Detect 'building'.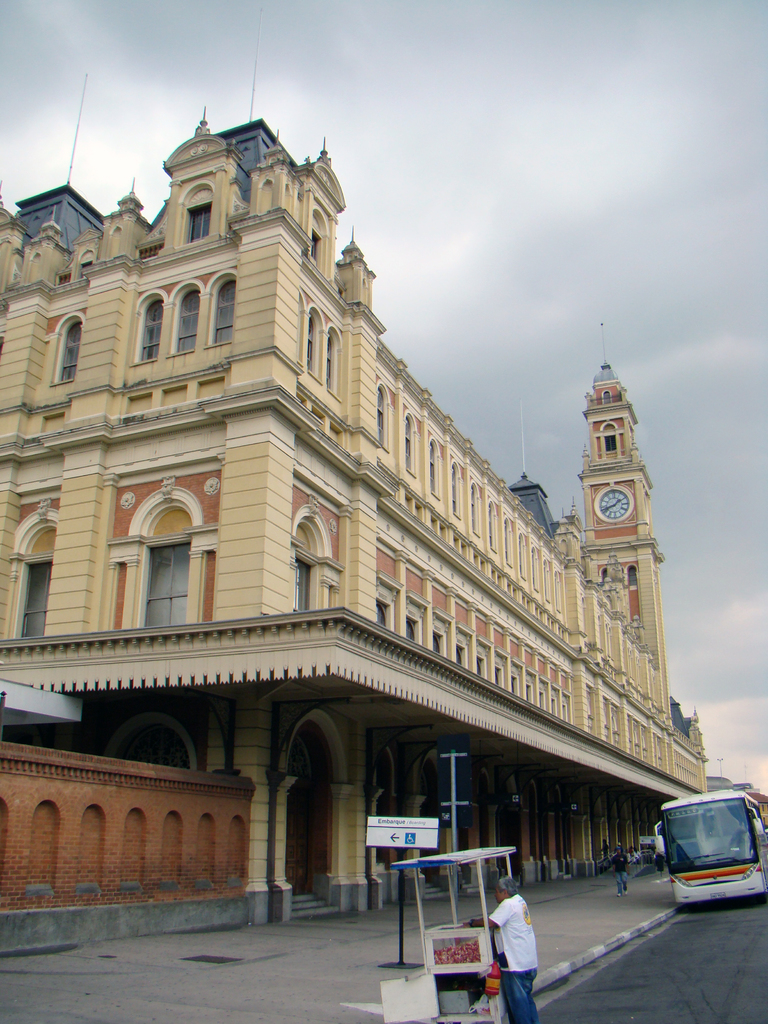
Detected at 0 108 717 922.
